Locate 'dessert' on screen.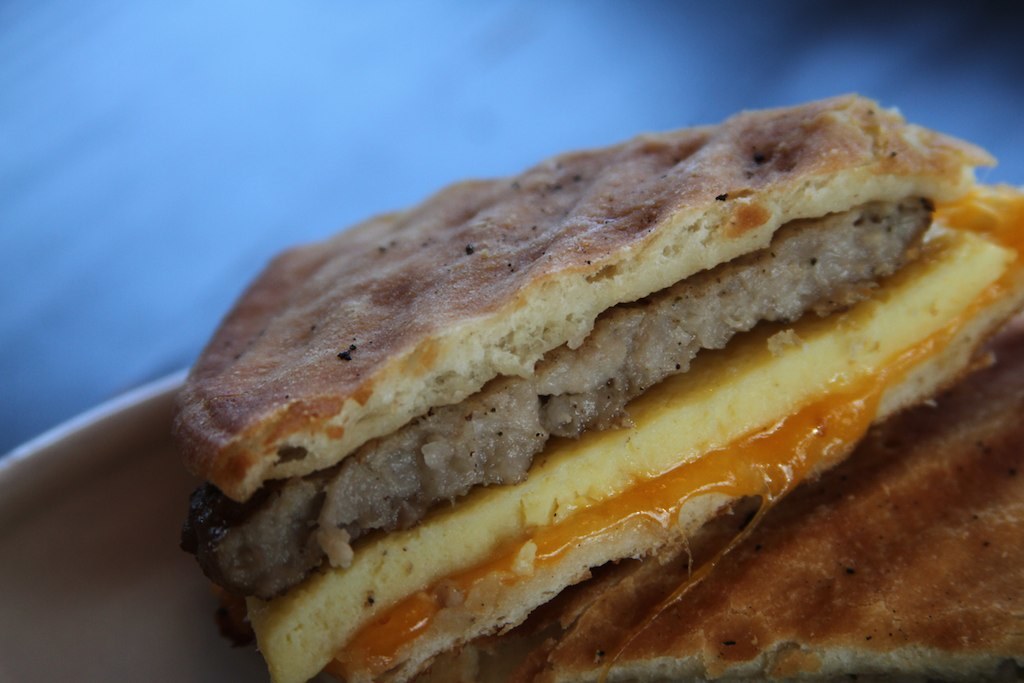
On screen at BBox(170, 90, 1023, 682).
